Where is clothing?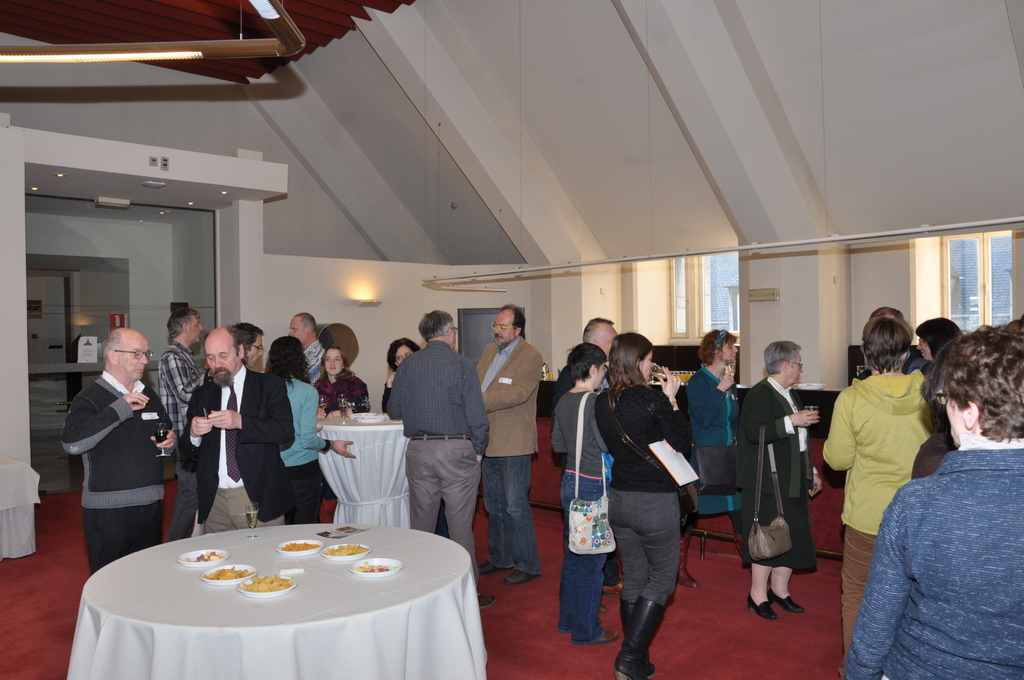
[583,376,691,677].
